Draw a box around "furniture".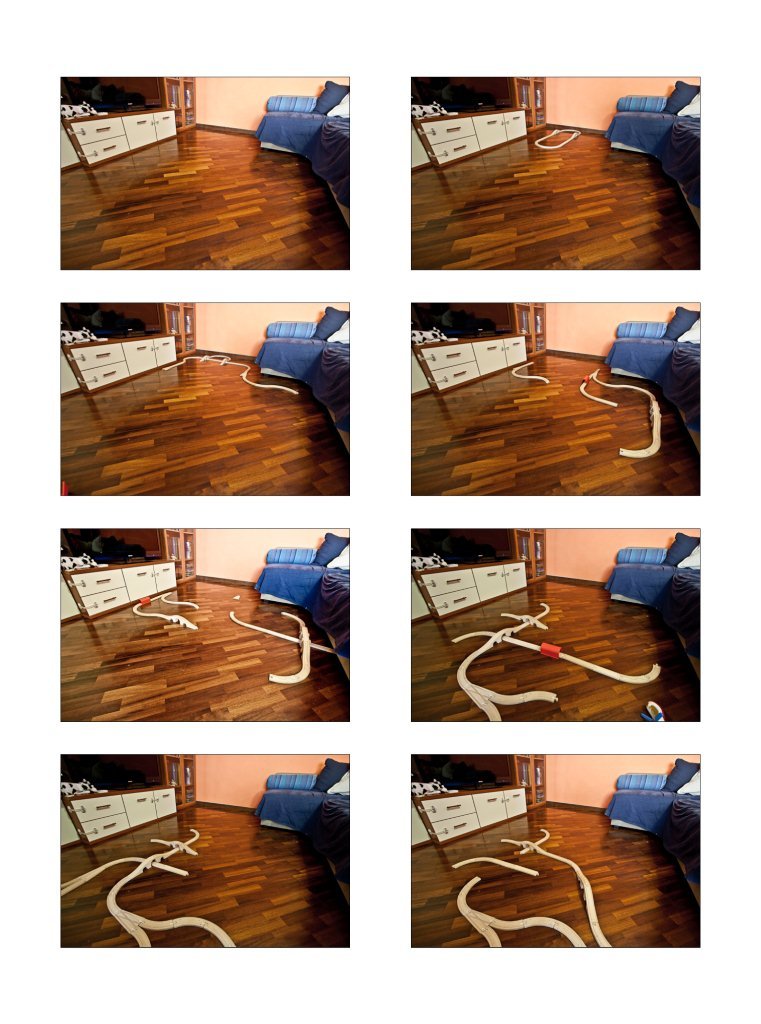
<region>603, 528, 703, 679</region>.
